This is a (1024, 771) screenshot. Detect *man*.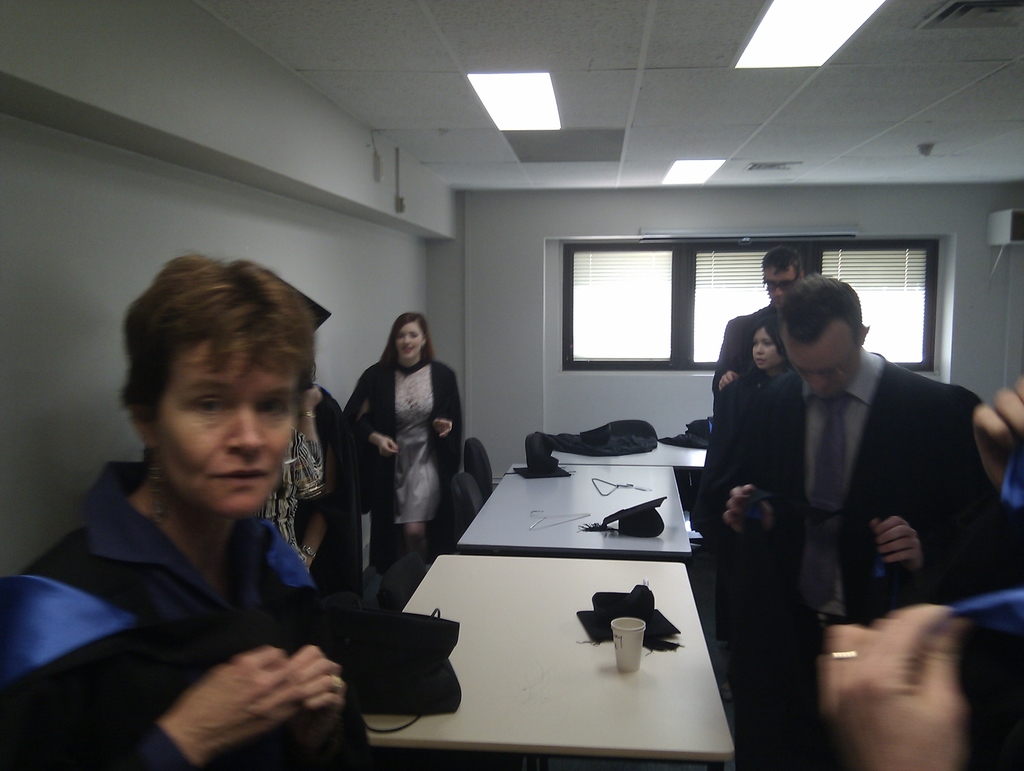
[left=685, top=272, right=984, bottom=770].
